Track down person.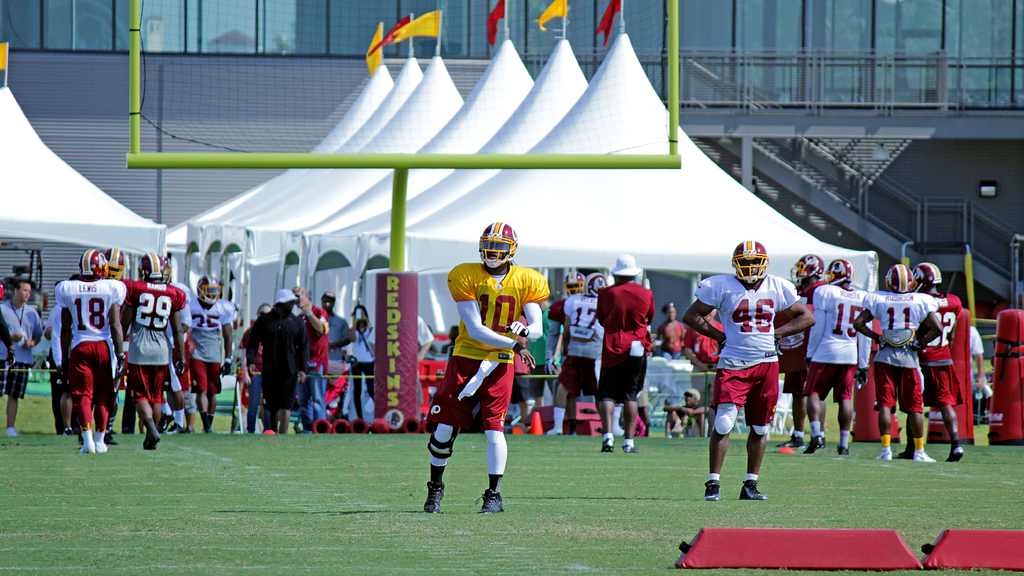
Tracked to 107 244 127 276.
